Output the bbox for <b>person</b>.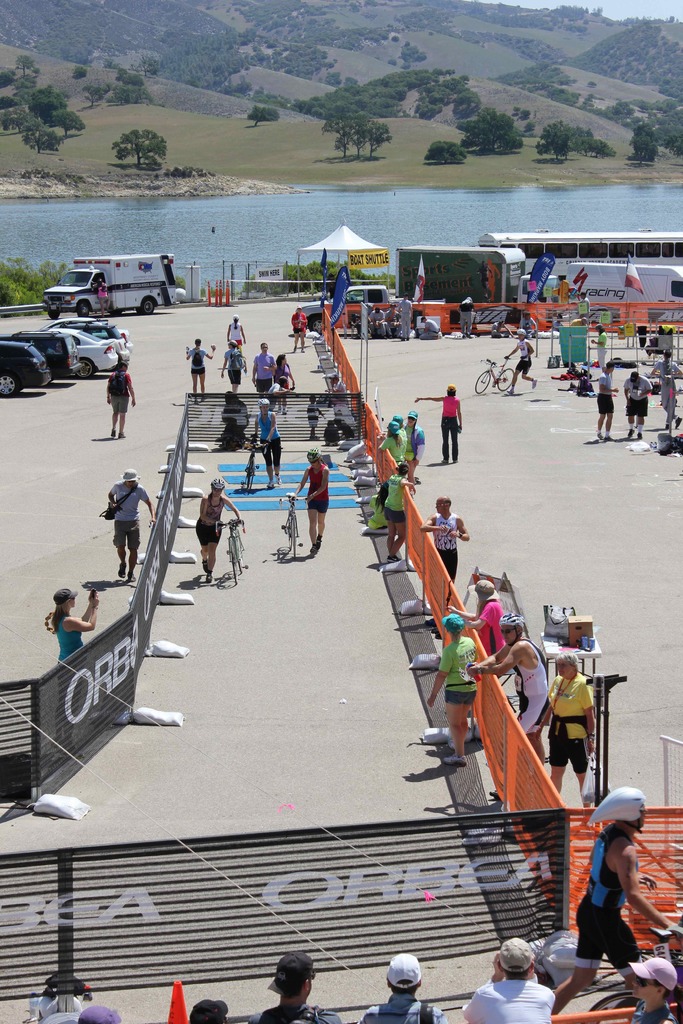
rect(465, 939, 558, 1023).
